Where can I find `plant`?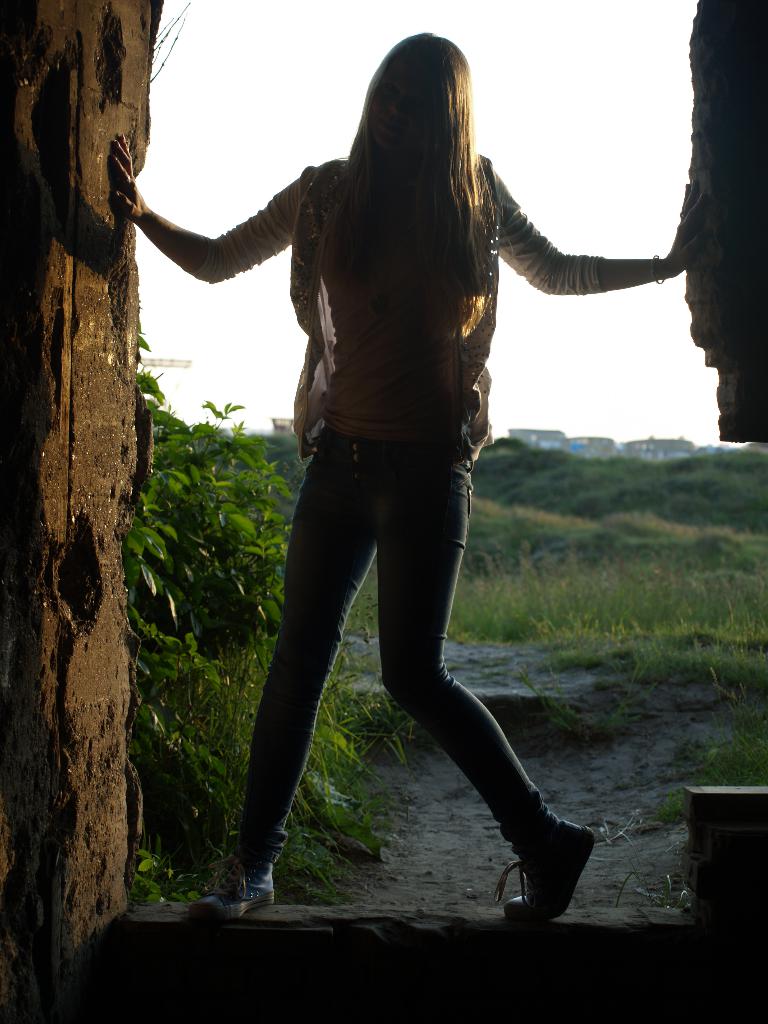
You can find it at locate(275, 548, 417, 912).
